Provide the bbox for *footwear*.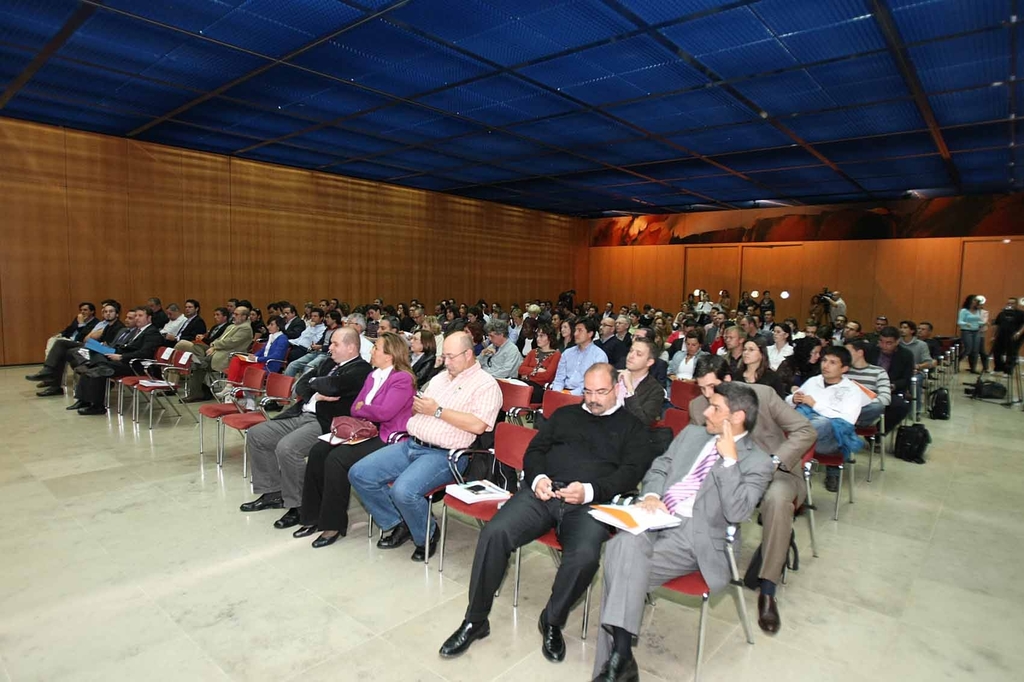
[x1=378, y1=518, x2=407, y2=550].
